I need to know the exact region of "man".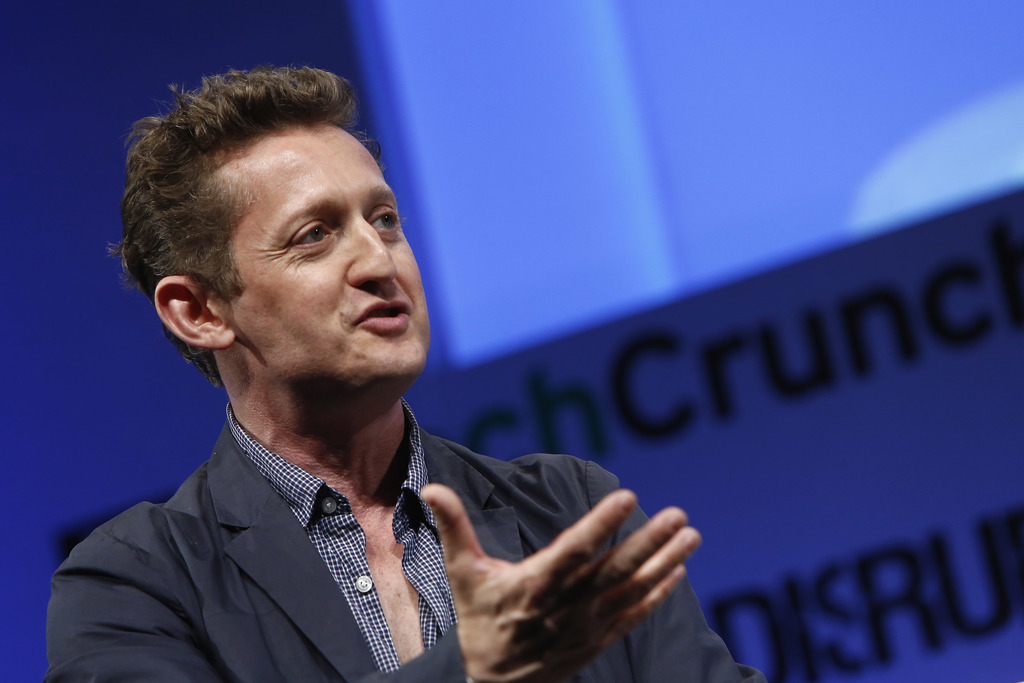
Region: region(74, 70, 739, 675).
